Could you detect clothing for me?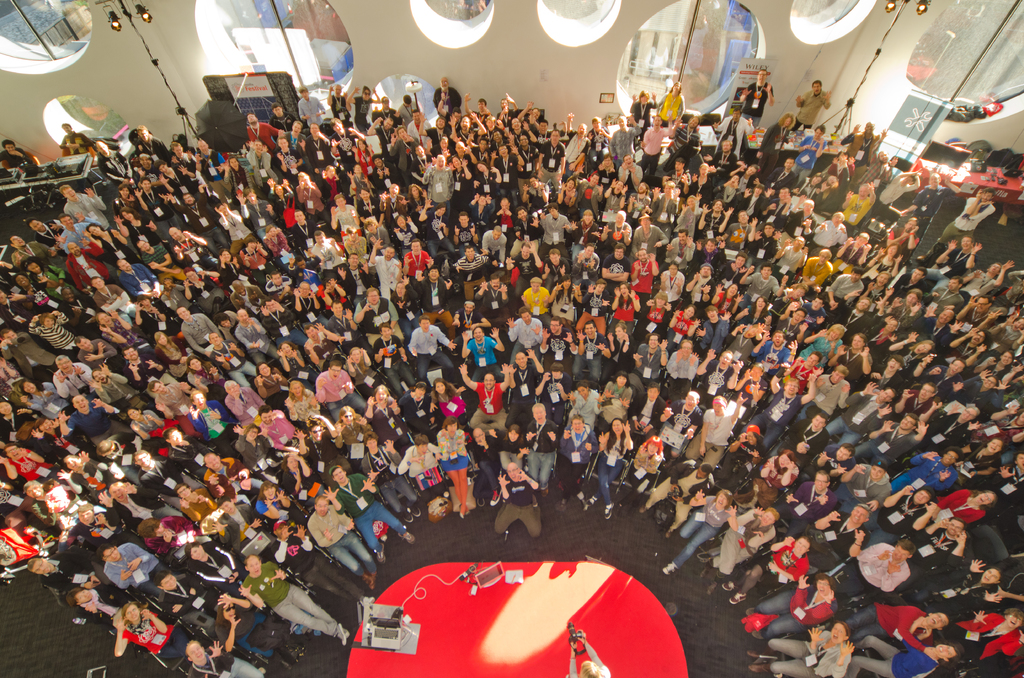
Detection result: 269,113,294,129.
